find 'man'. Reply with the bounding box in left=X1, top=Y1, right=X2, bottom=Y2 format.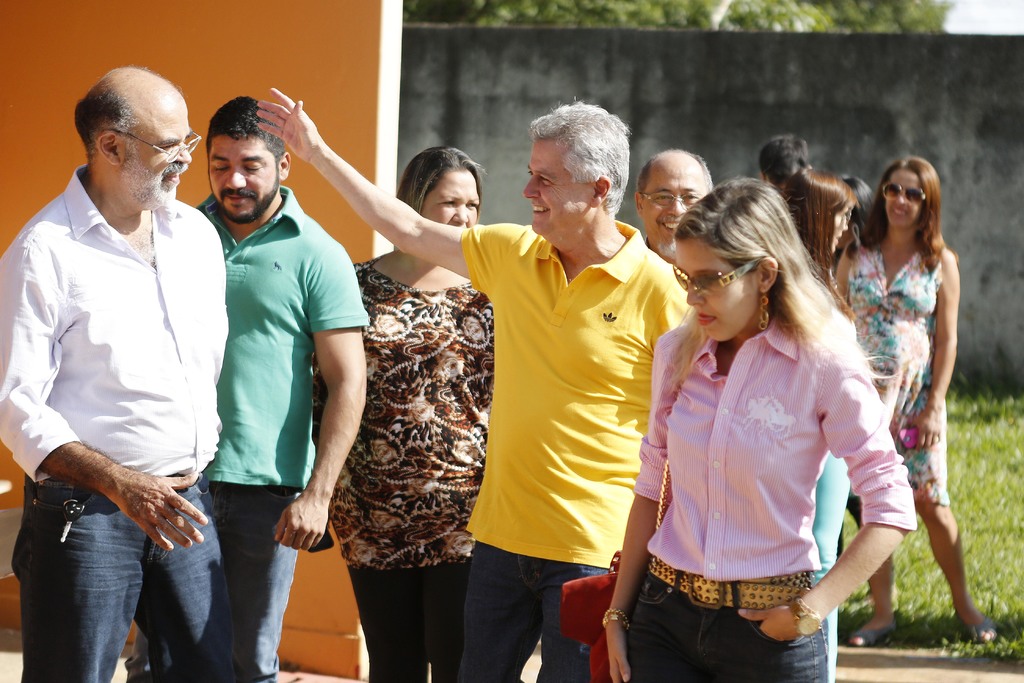
left=182, top=97, right=356, bottom=677.
